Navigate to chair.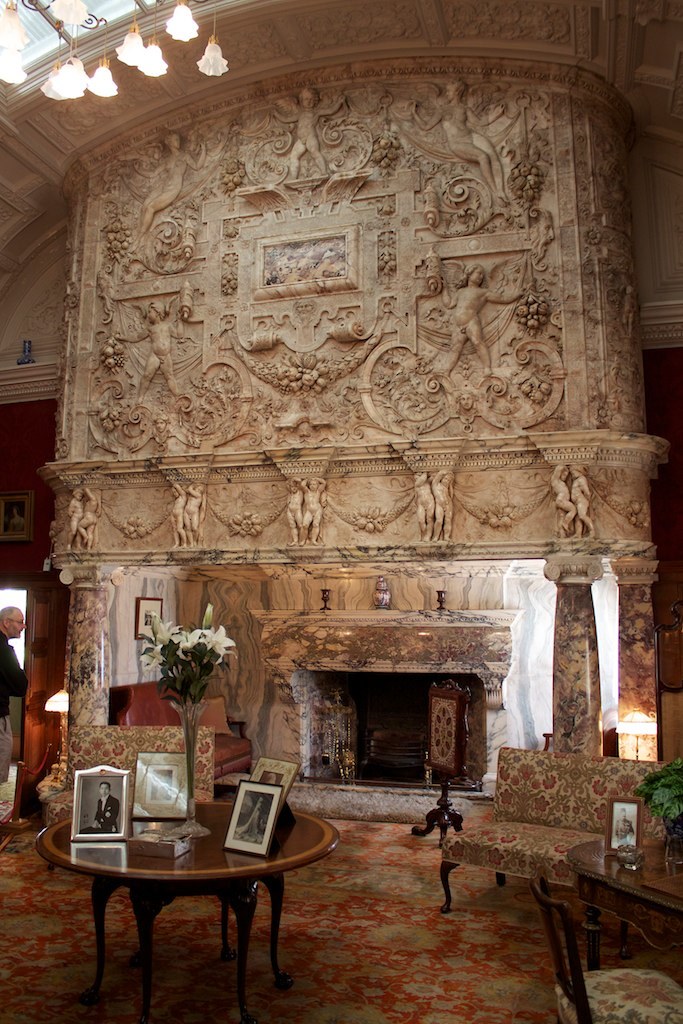
Navigation target: (x1=536, y1=873, x2=682, y2=1023).
